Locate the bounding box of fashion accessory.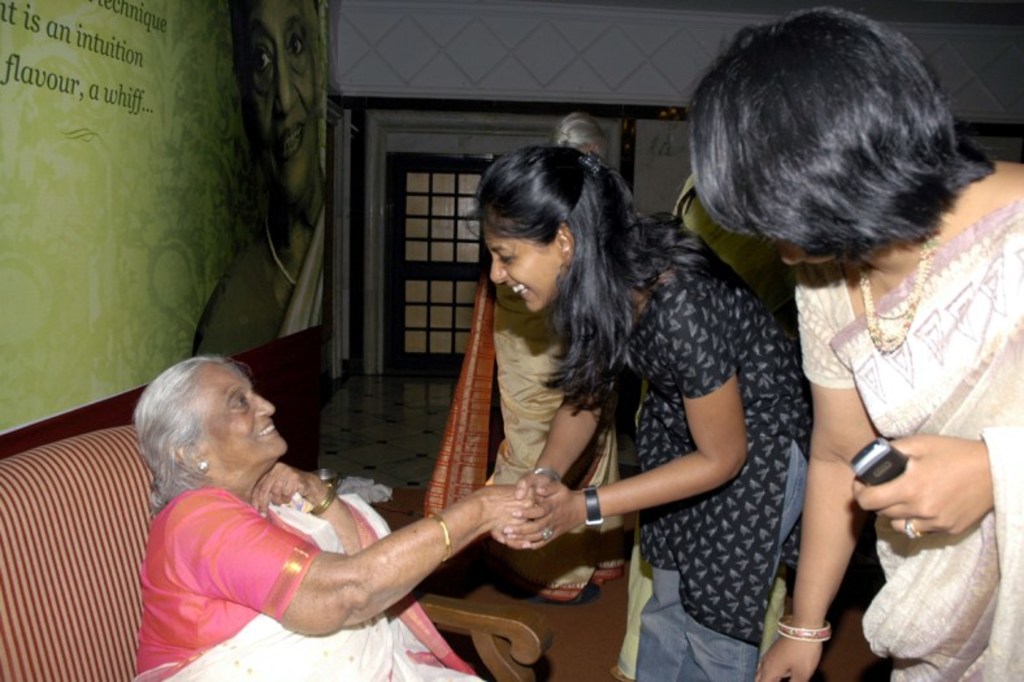
Bounding box: {"left": 854, "top": 238, "right": 941, "bottom": 360}.
